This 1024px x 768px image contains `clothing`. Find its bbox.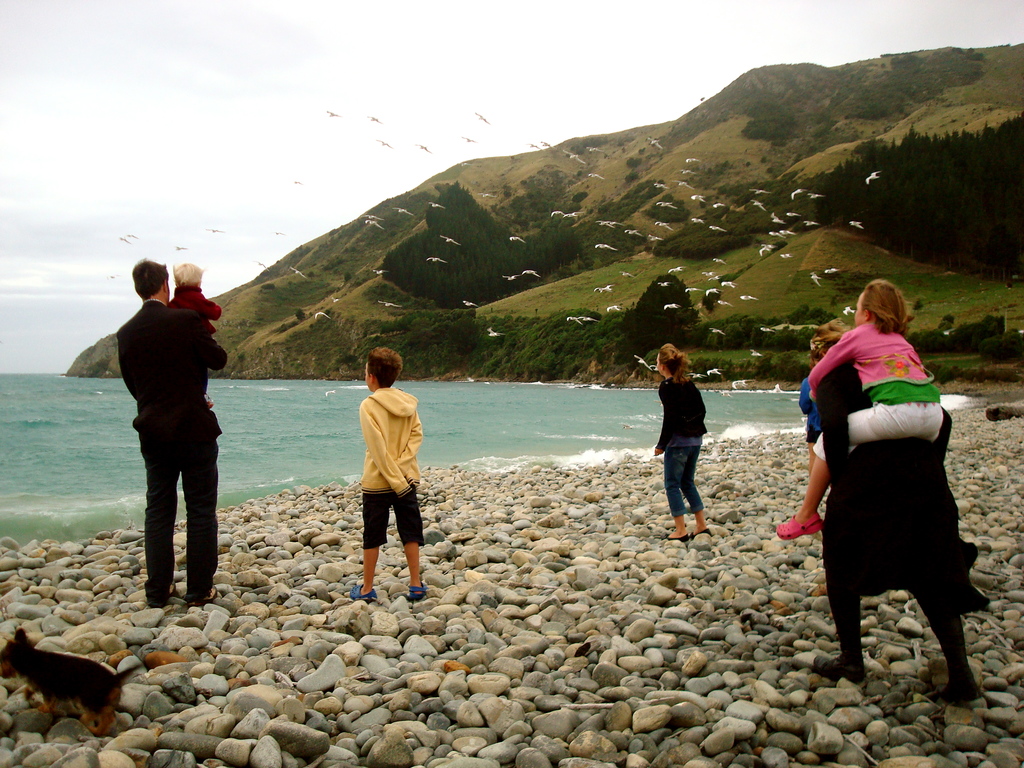
802/308/957/452.
